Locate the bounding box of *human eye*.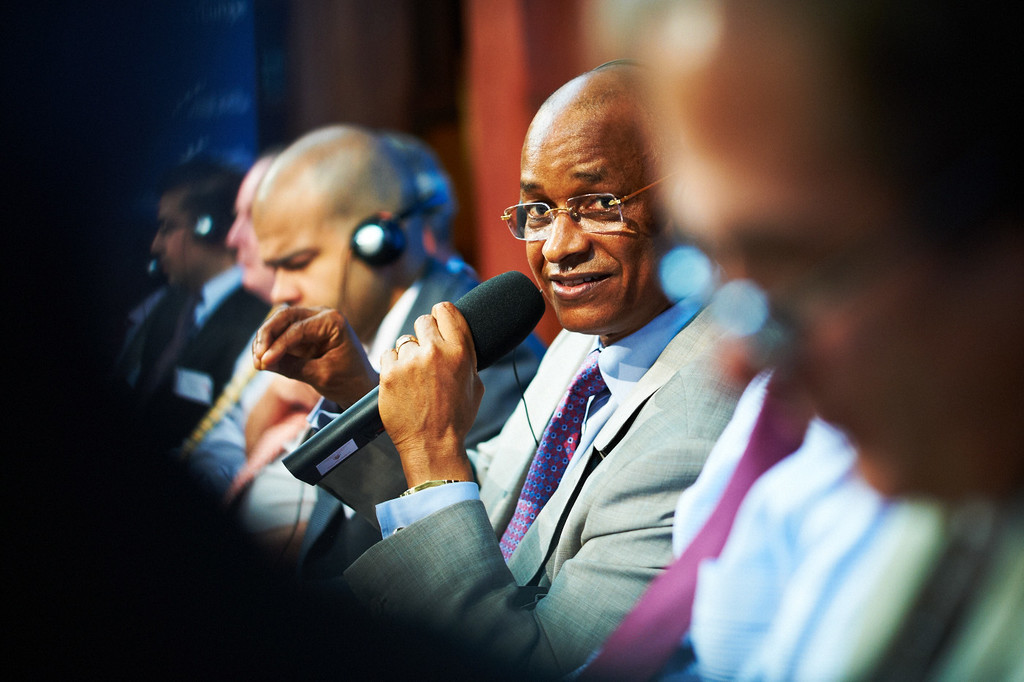
Bounding box: {"left": 576, "top": 193, "right": 623, "bottom": 217}.
